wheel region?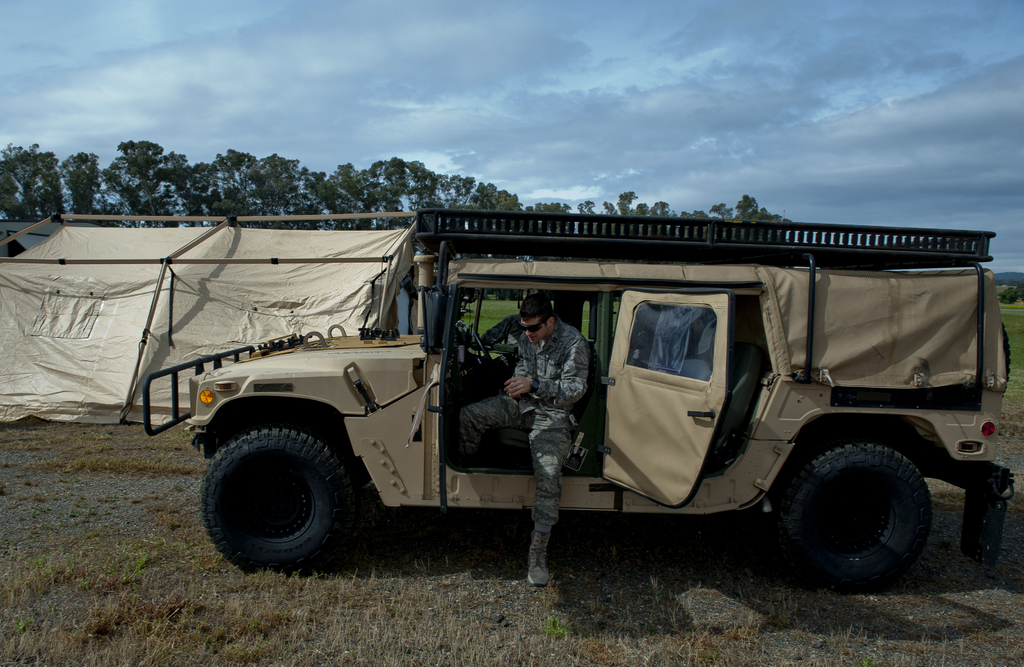
box=[202, 427, 353, 573]
